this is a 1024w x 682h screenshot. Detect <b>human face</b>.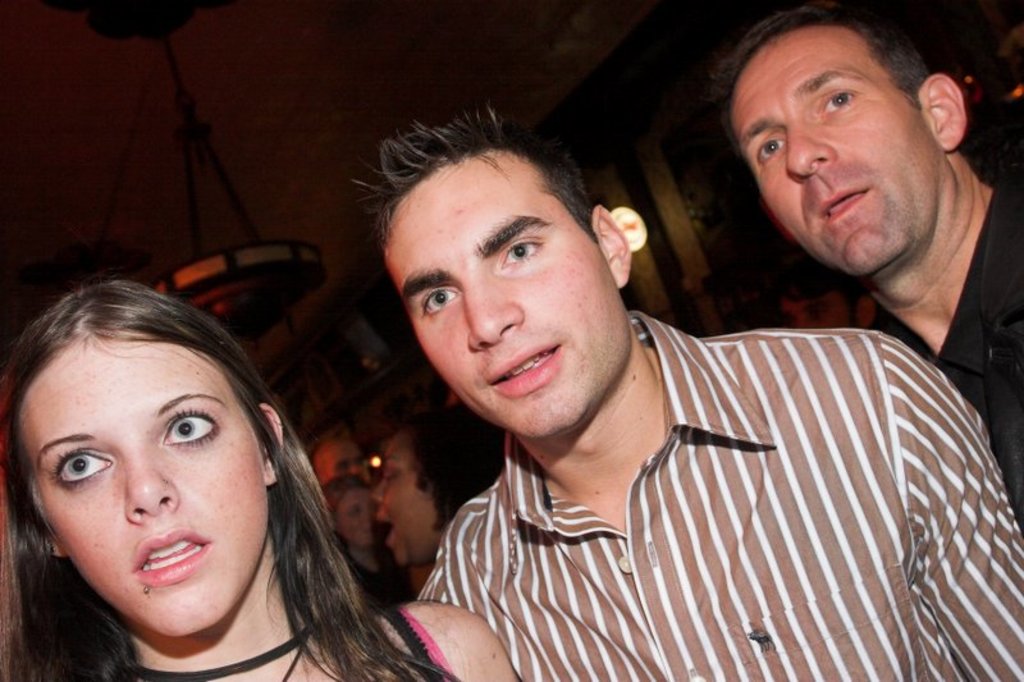
<box>12,347,260,640</box>.
